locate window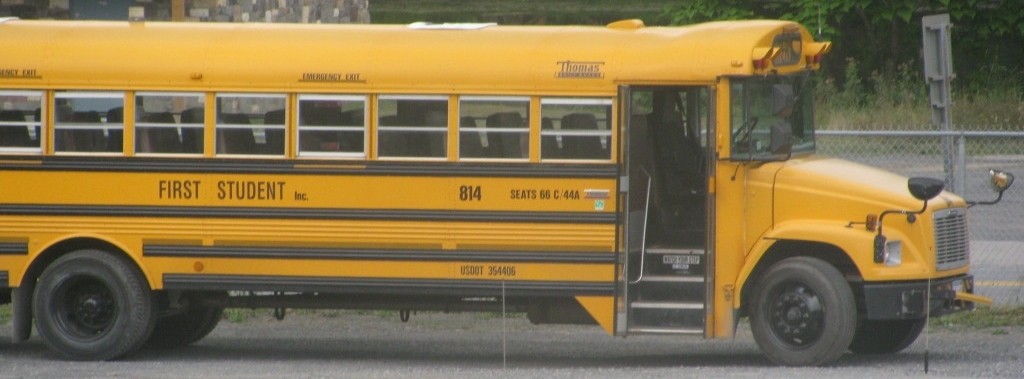
{"x1": 300, "y1": 95, "x2": 370, "y2": 160}
